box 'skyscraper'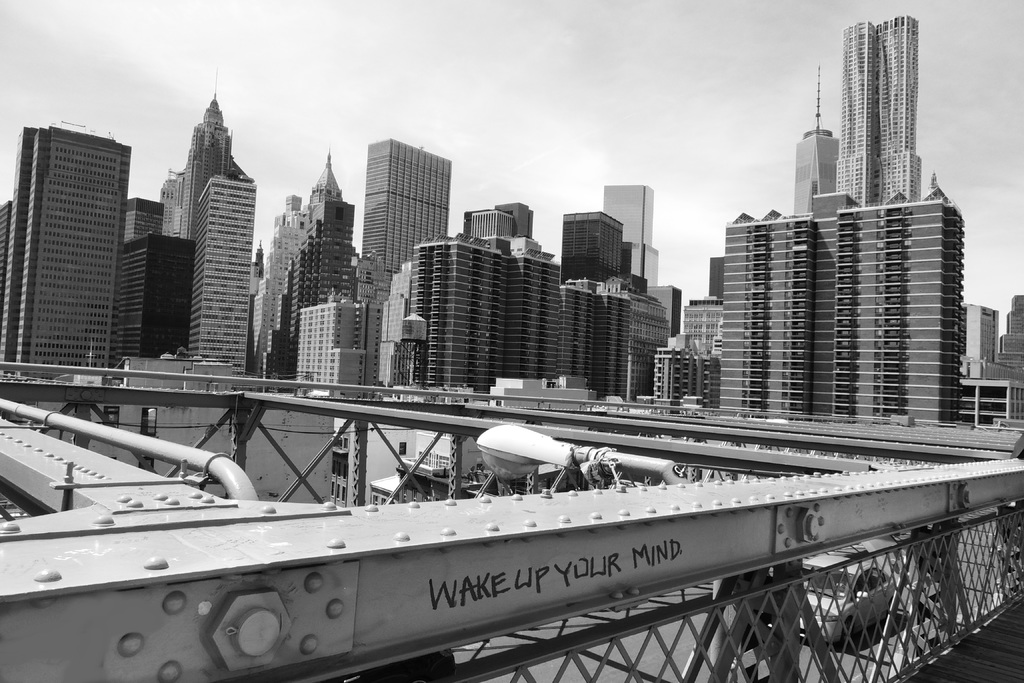
830, 21, 876, 211
